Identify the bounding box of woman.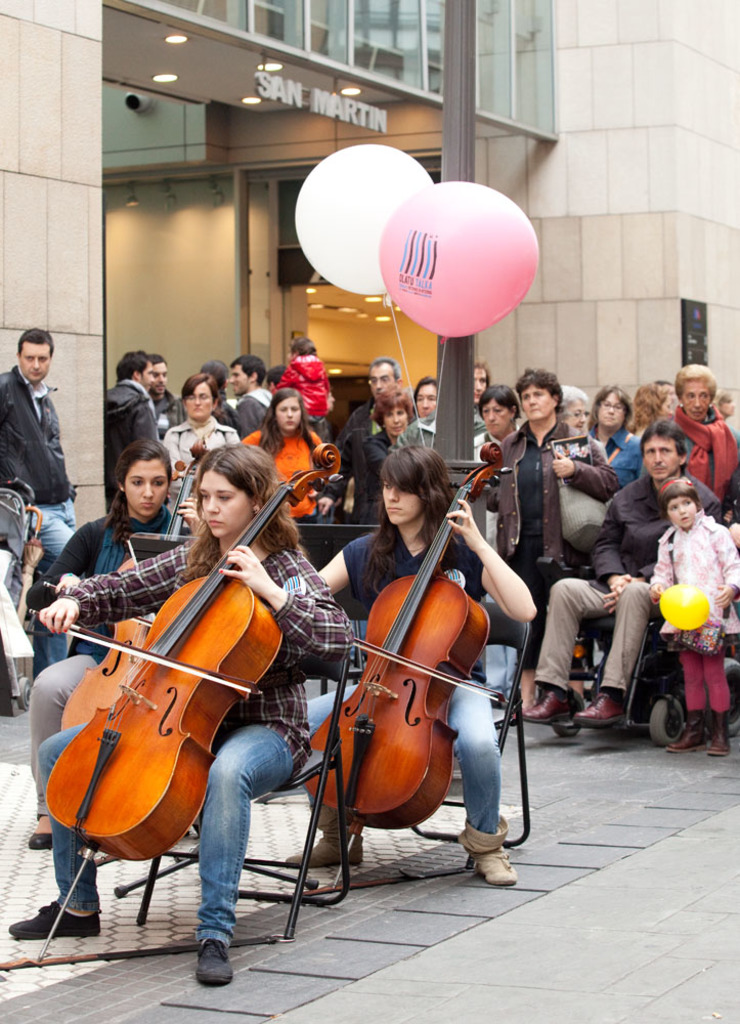
(left=497, top=364, right=618, bottom=694).
